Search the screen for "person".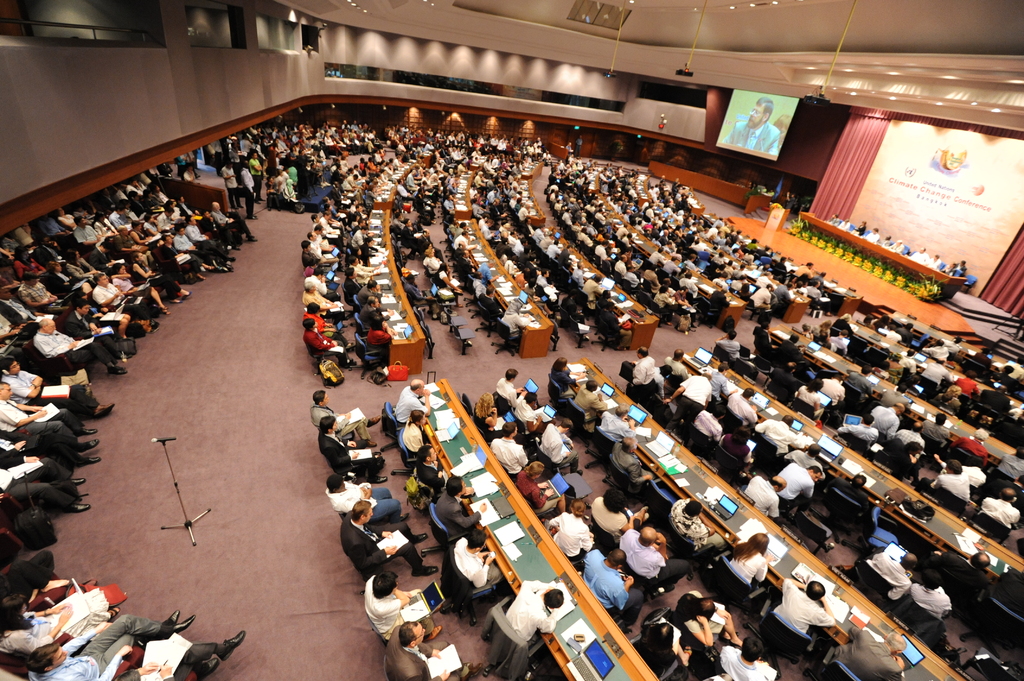
Found at bbox=[840, 216, 847, 230].
